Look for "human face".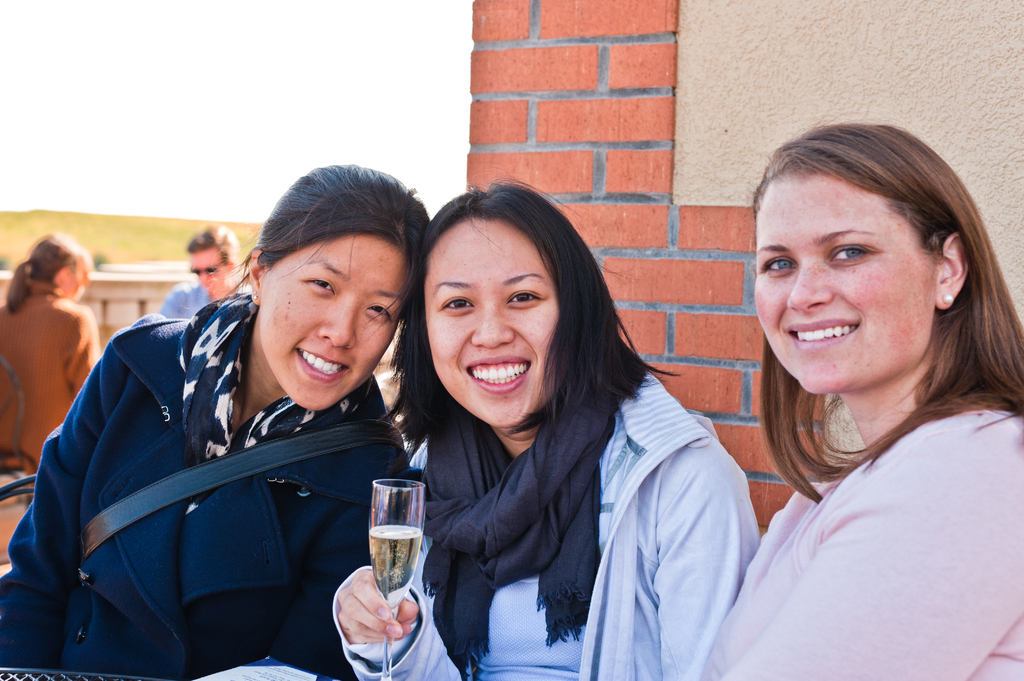
Found: (749,164,946,390).
